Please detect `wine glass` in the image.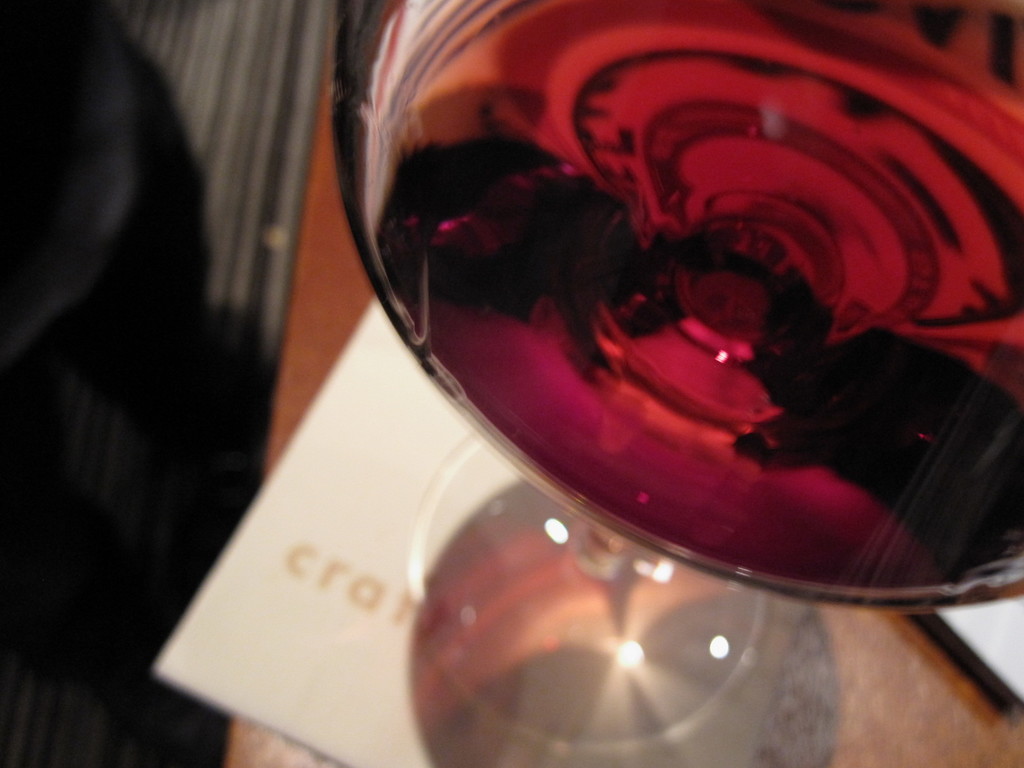
(left=328, top=1, right=1023, bottom=745).
